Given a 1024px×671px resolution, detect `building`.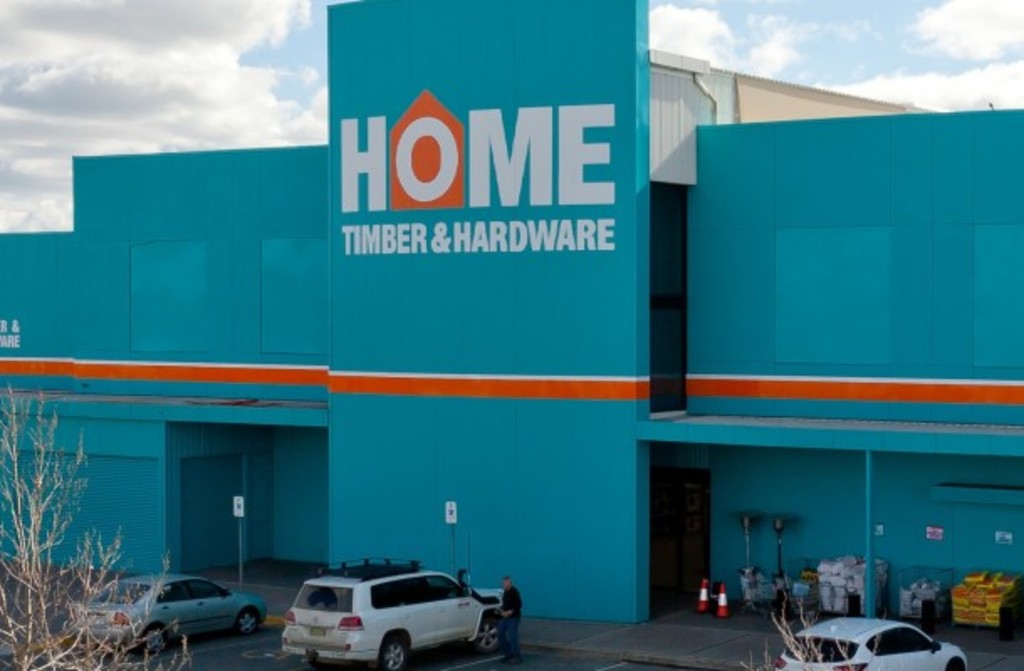
box(0, 0, 1022, 627).
